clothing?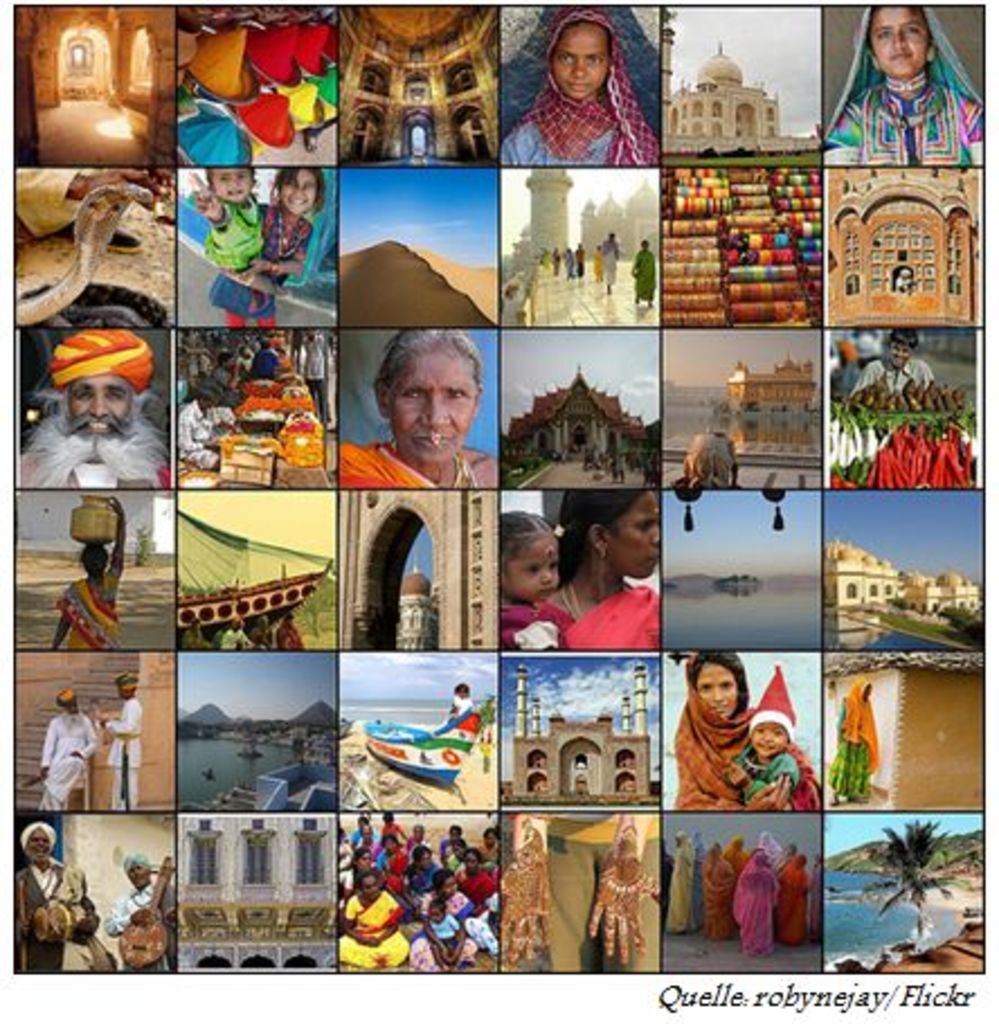
select_region(542, 257, 551, 270)
